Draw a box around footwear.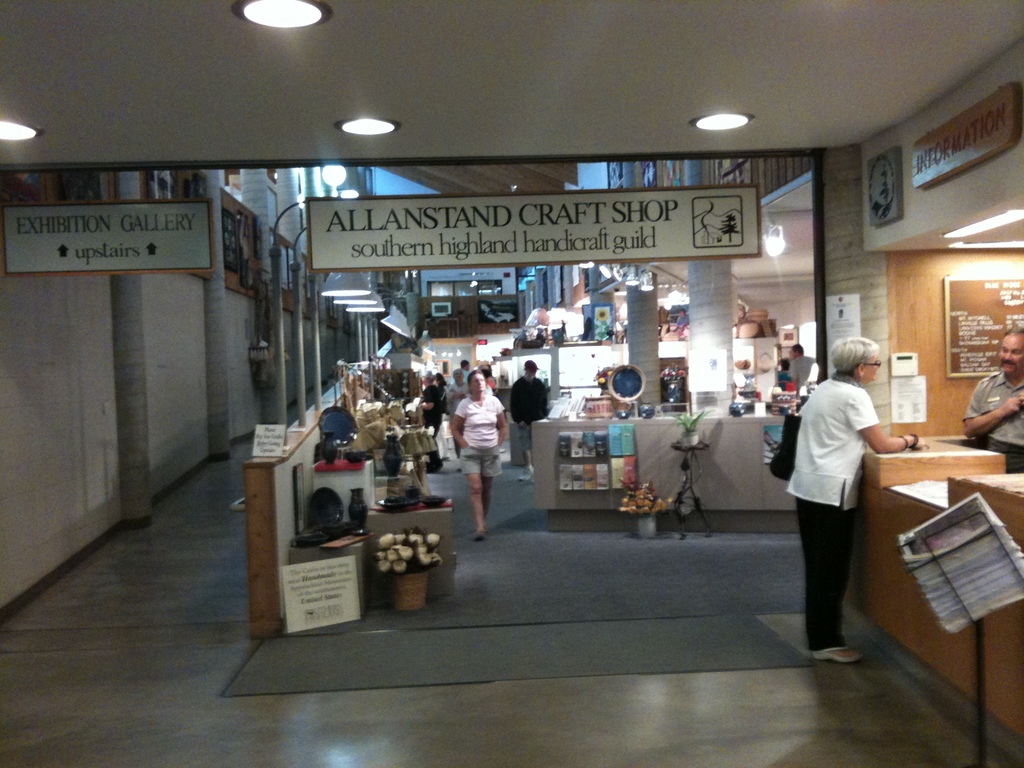
<box>445,457,450,460</box>.
